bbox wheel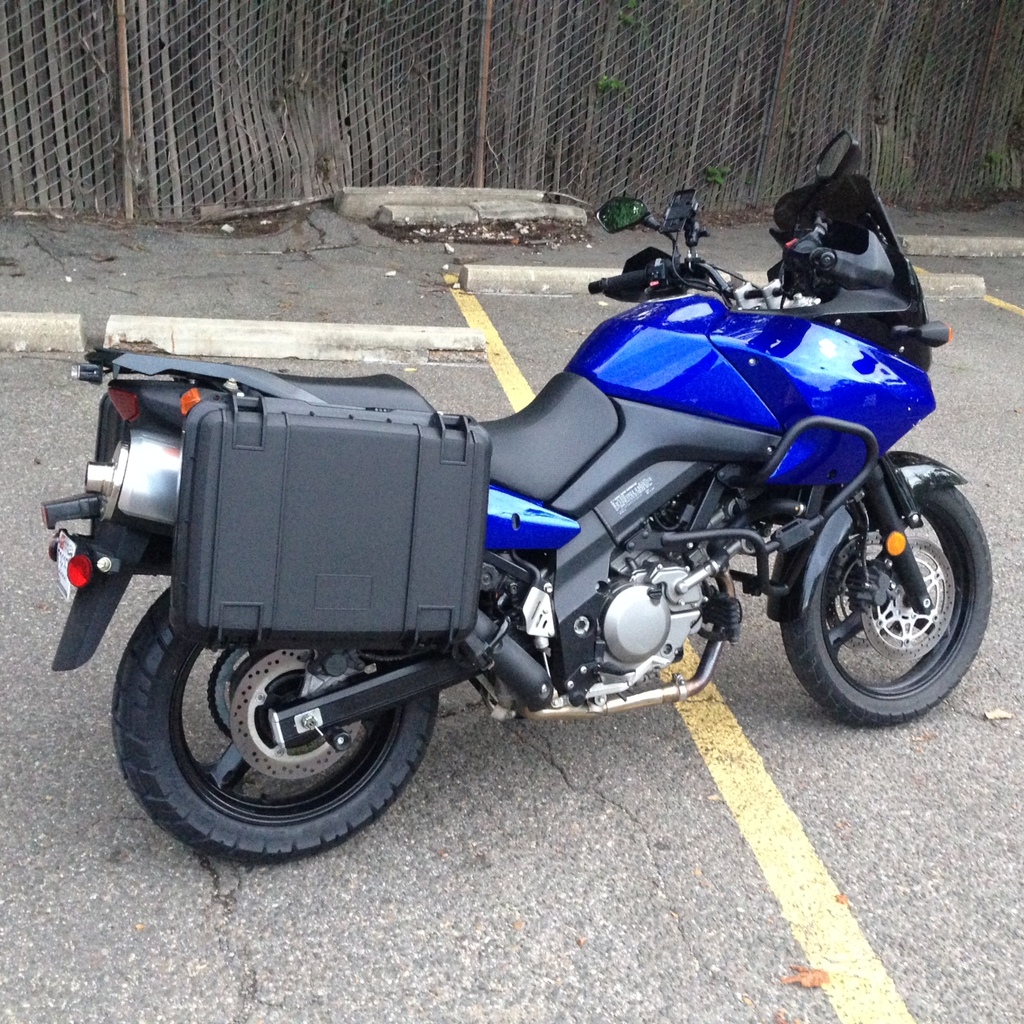
(left=102, top=617, right=463, bottom=837)
